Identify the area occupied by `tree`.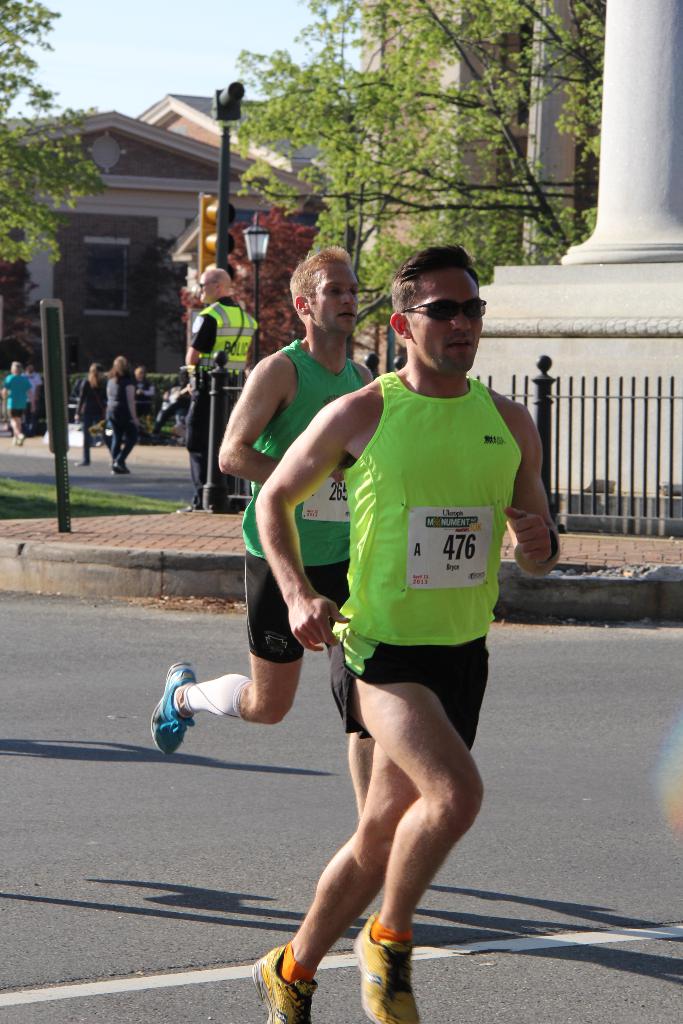
Area: <box>0,260,49,374</box>.
